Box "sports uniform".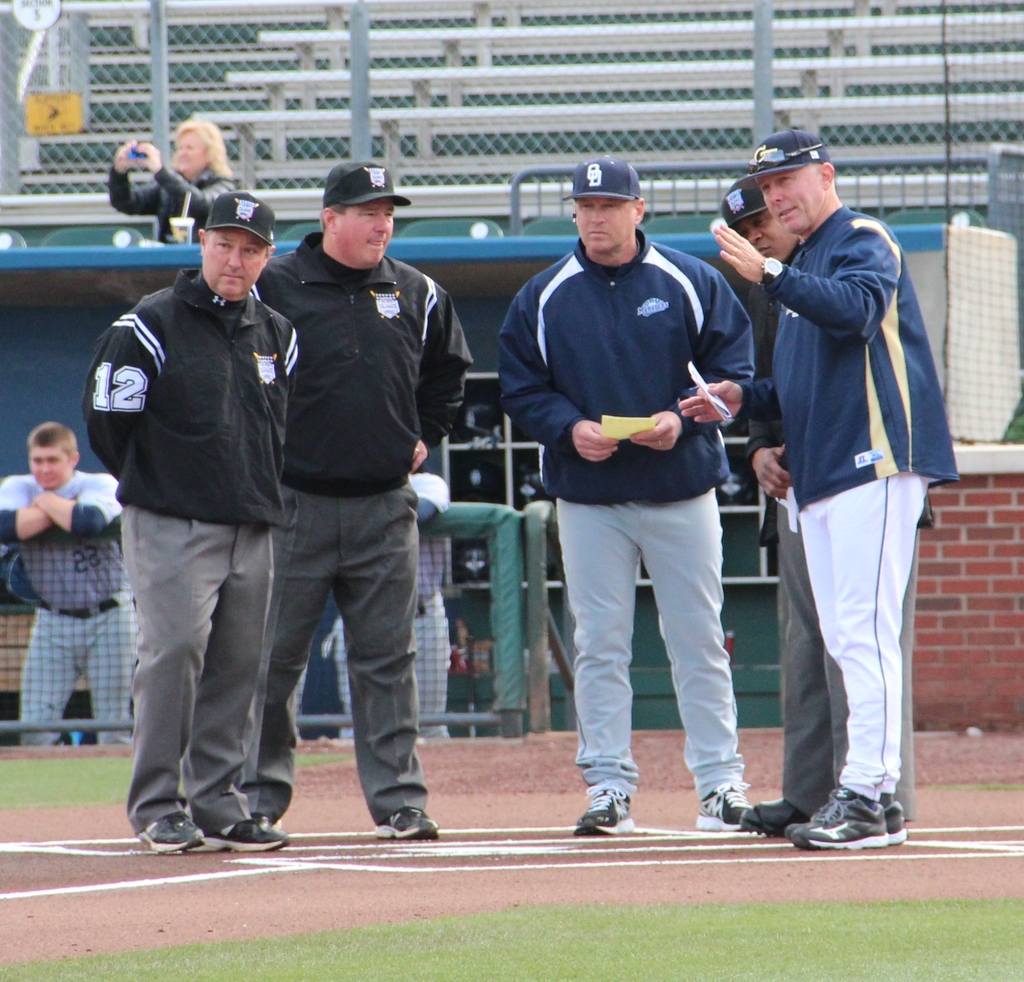
left=269, top=216, right=480, bottom=799.
